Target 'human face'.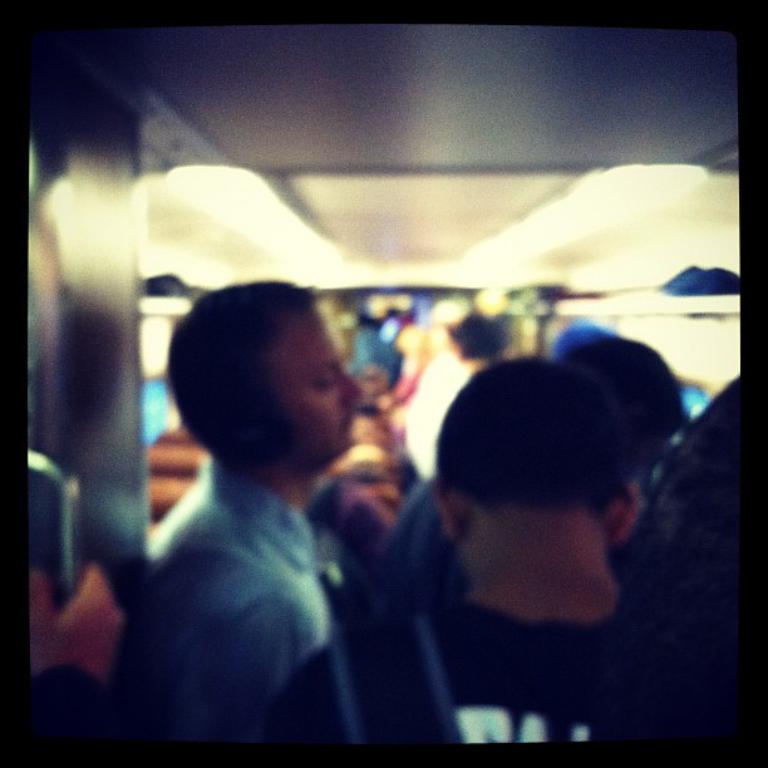
Target region: select_region(255, 307, 359, 459).
